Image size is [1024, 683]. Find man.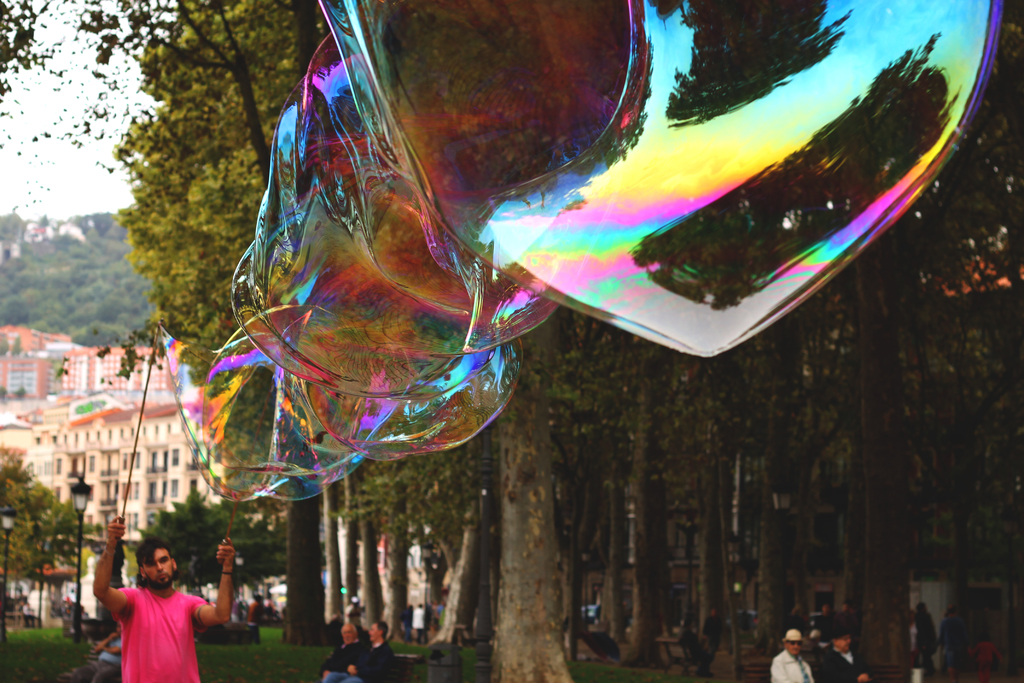
BBox(320, 621, 399, 682).
